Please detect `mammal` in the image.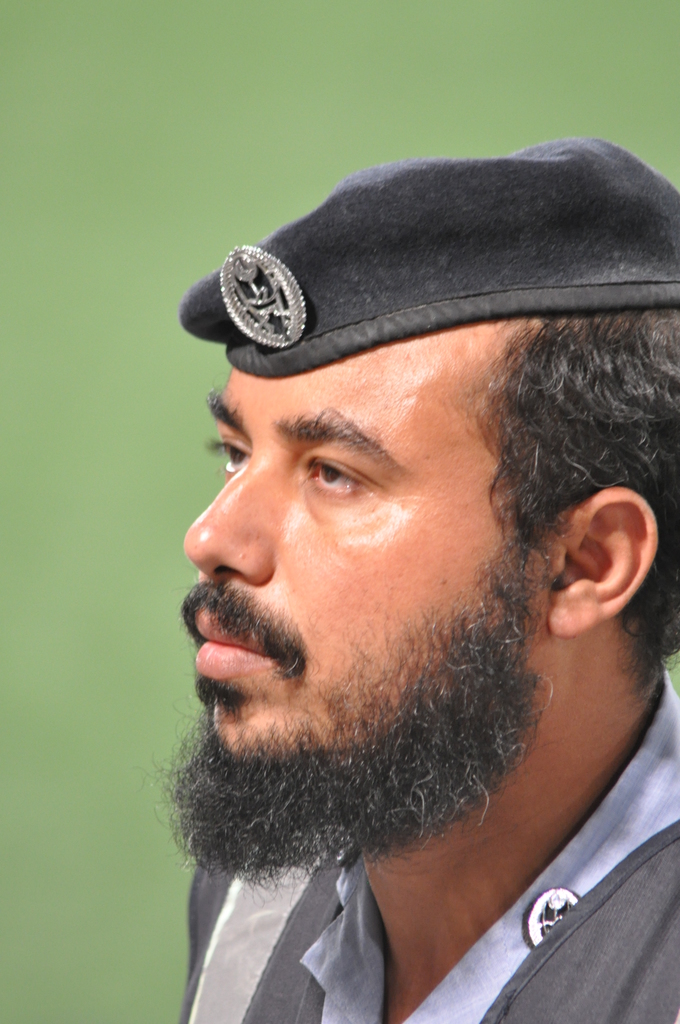
left=105, top=140, right=679, bottom=1013.
